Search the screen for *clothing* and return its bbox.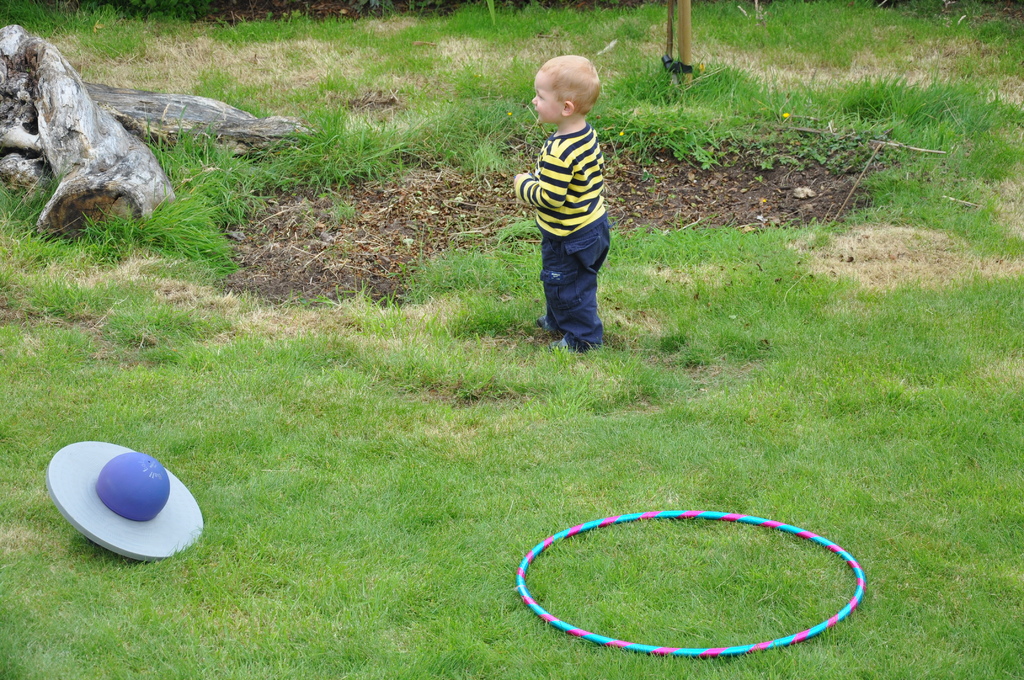
Found: 522 81 625 325.
